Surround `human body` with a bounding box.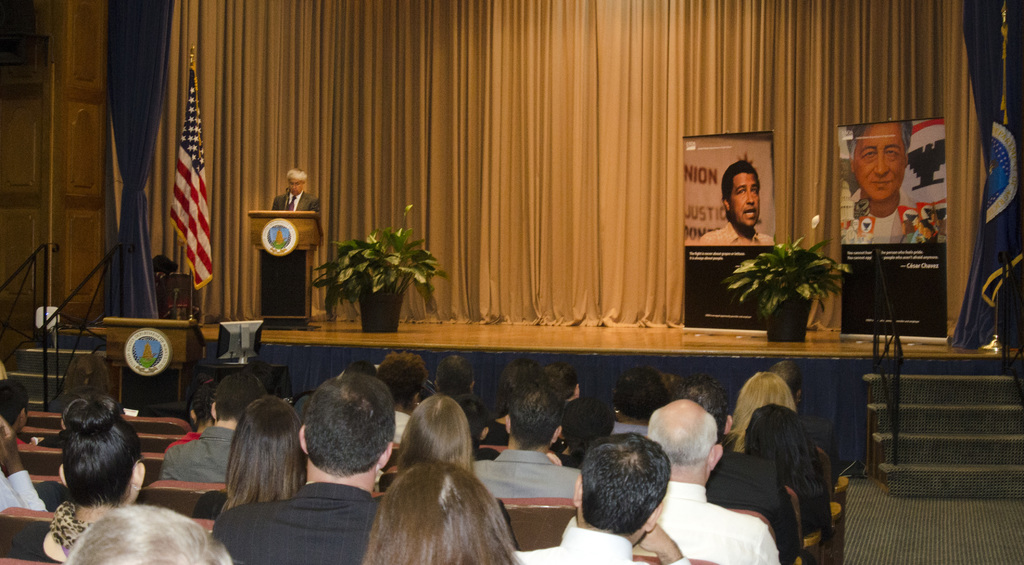
(431,354,504,441).
